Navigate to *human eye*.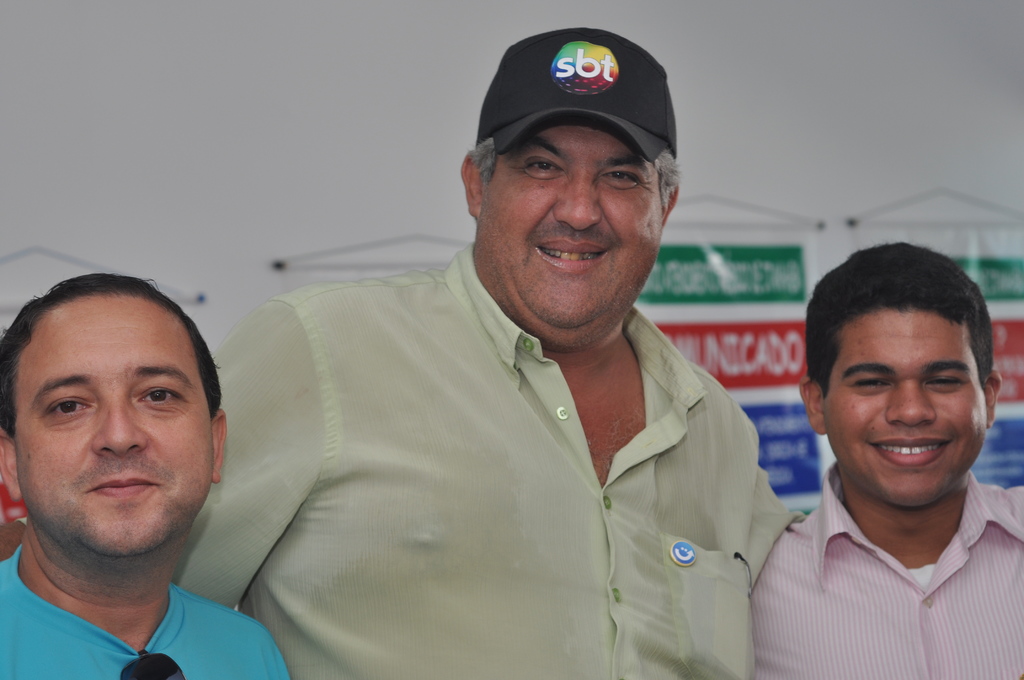
Navigation target: [921,366,964,396].
